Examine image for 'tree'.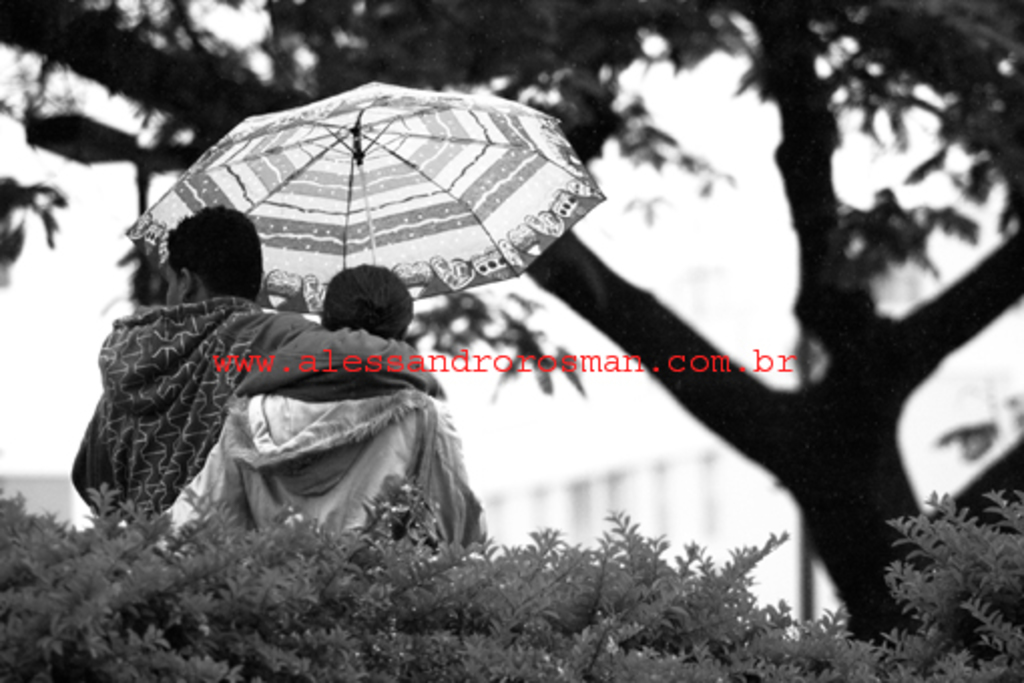
Examination result: rect(0, 2, 1022, 633).
